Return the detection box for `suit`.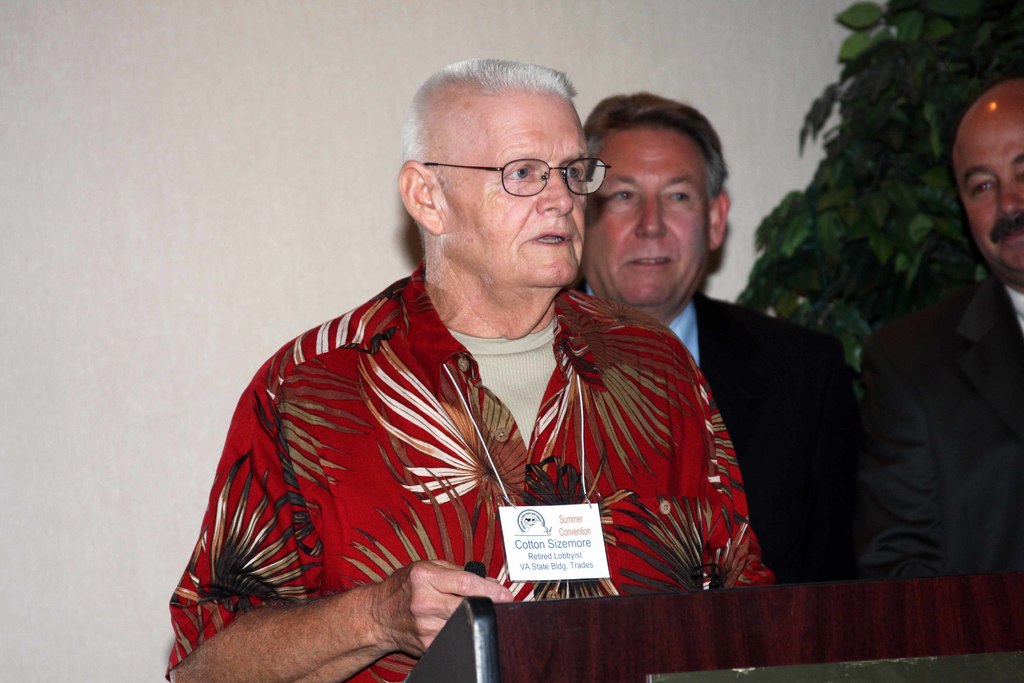
(left=580, top=285, right=858, bottom=580).
